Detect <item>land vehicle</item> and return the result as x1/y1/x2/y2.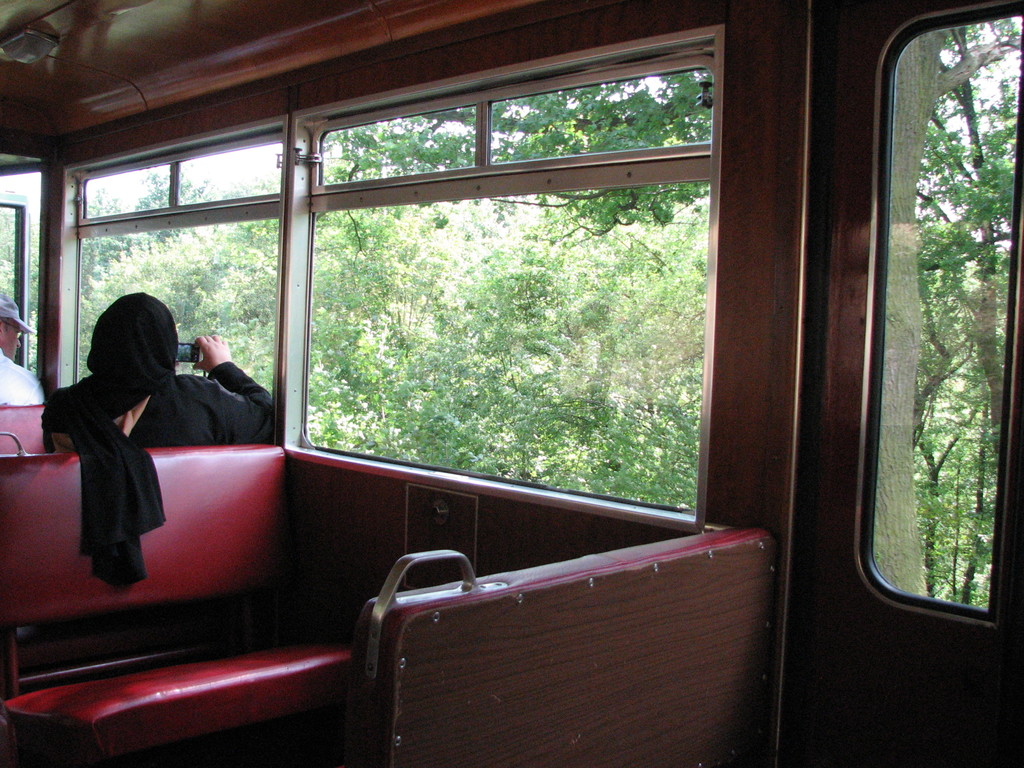
0/0/984/767.
